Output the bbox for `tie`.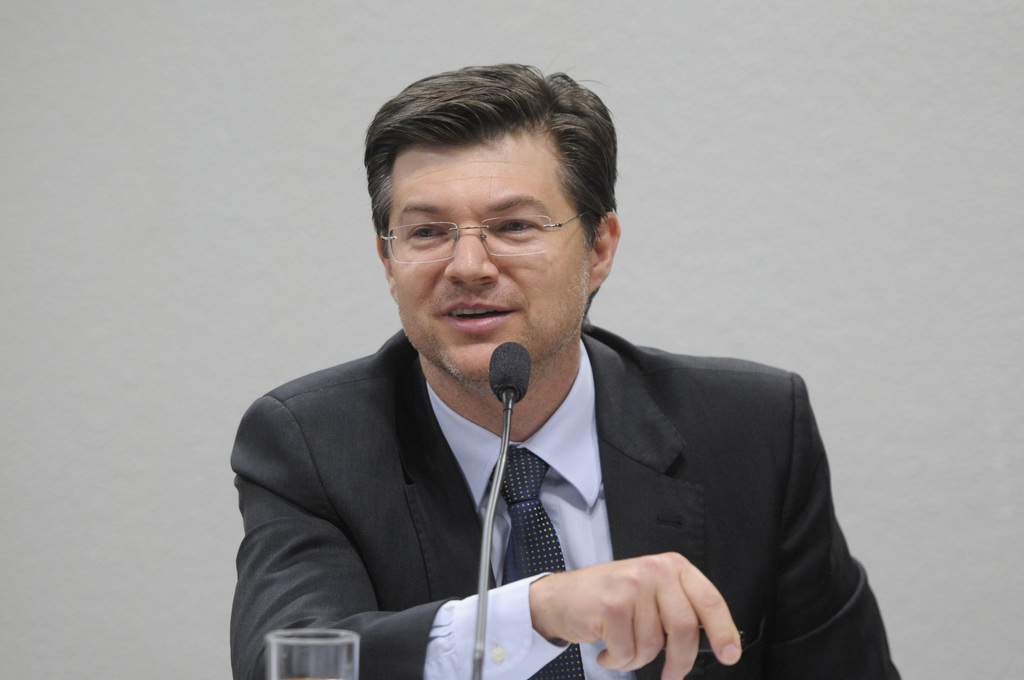
box(499, 448, 581, 679).
